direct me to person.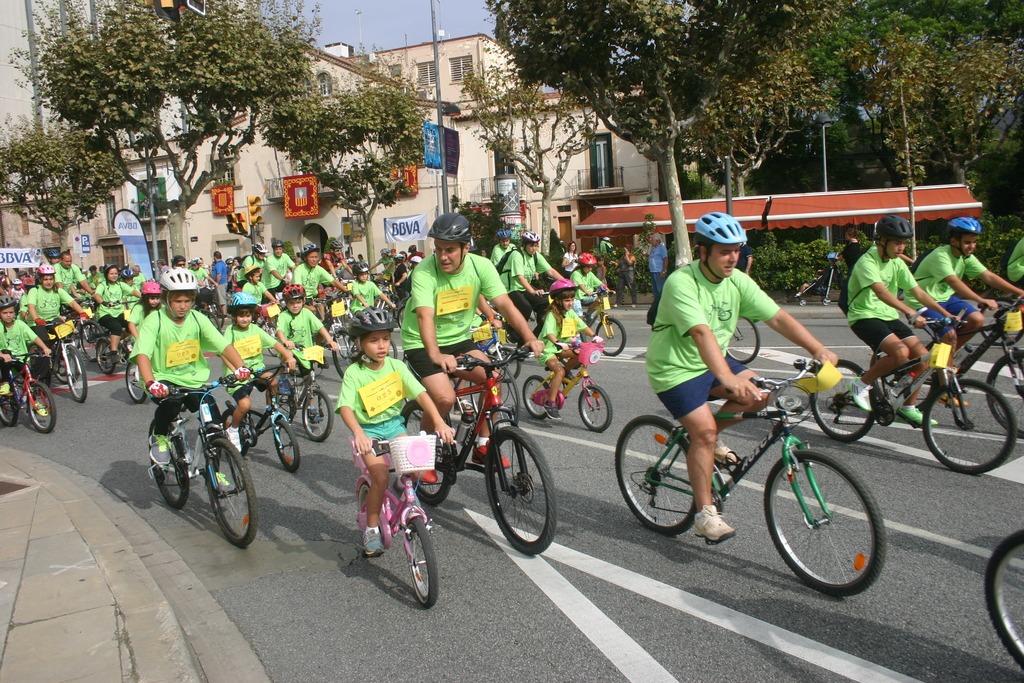
Direction: detection(25, 263, 84, 357).
